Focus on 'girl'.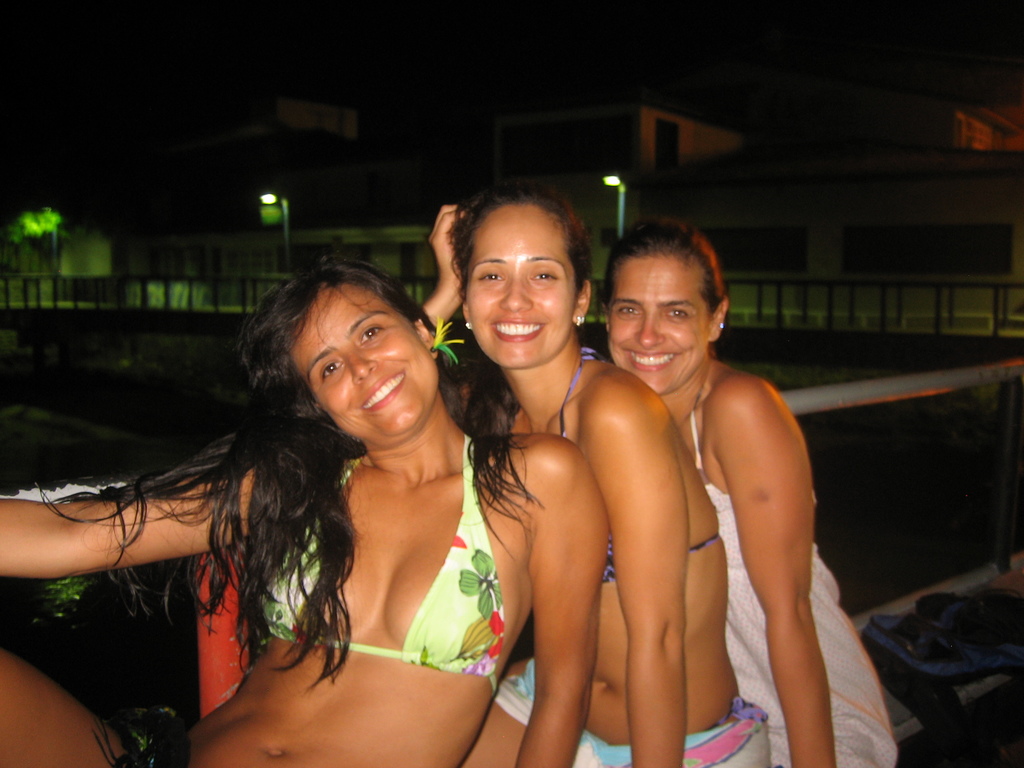
Focused at <box>0,252,612,767</box>.
